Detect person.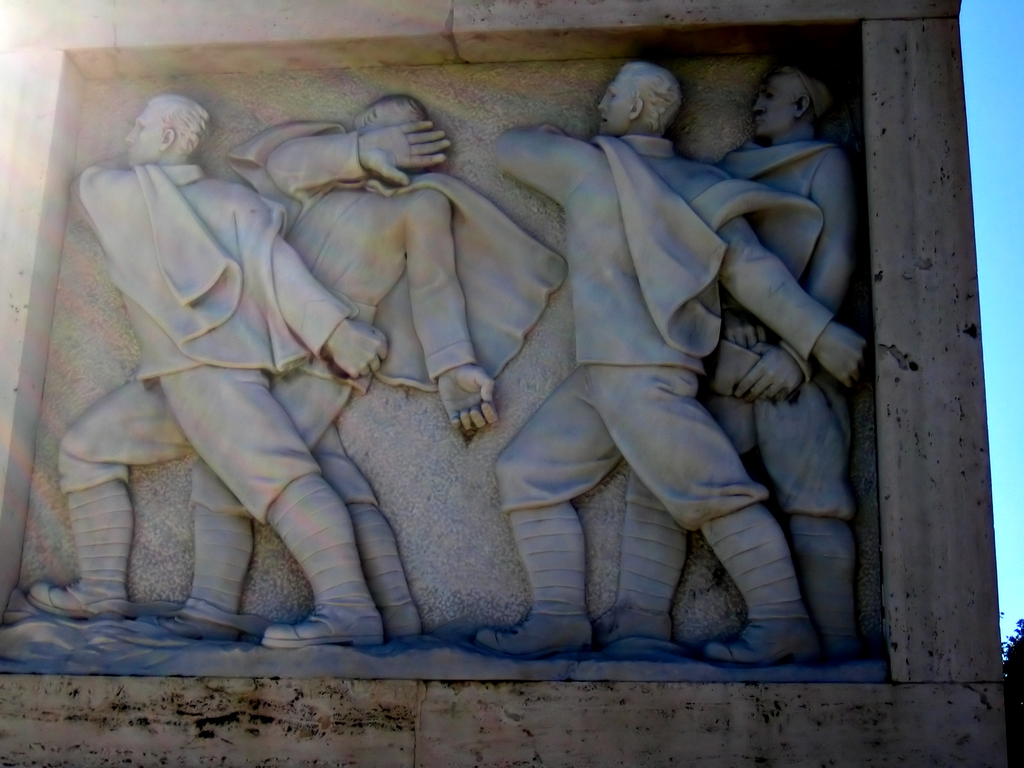
Detected at 20/100/383/646.
